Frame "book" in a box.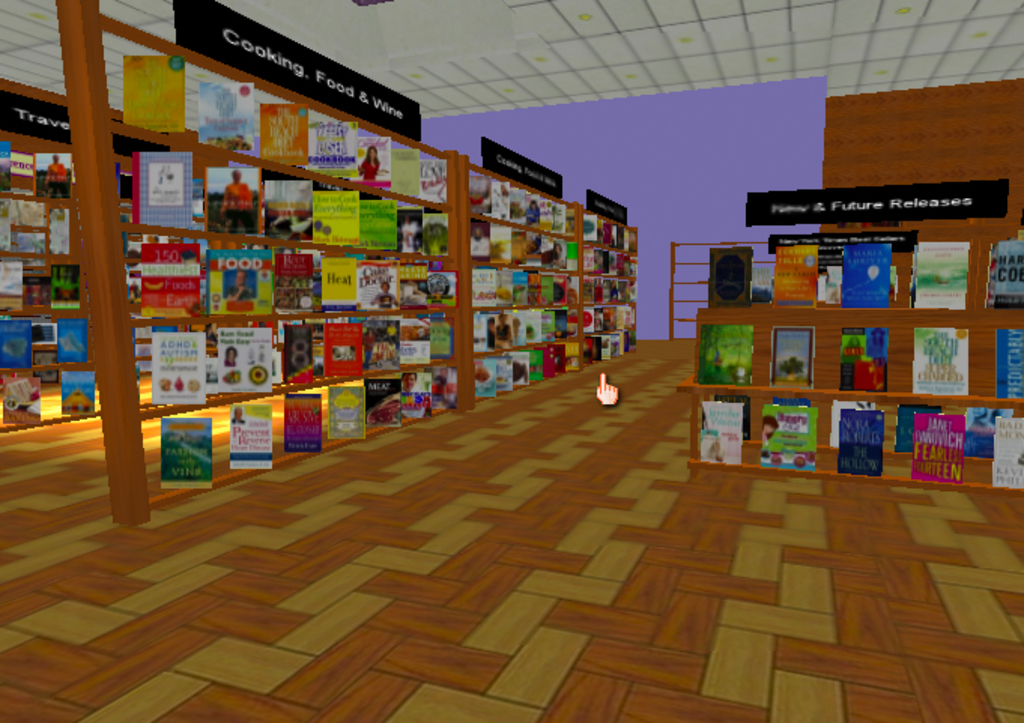
(x1=421, y1=215, x2=445, y2=260).
